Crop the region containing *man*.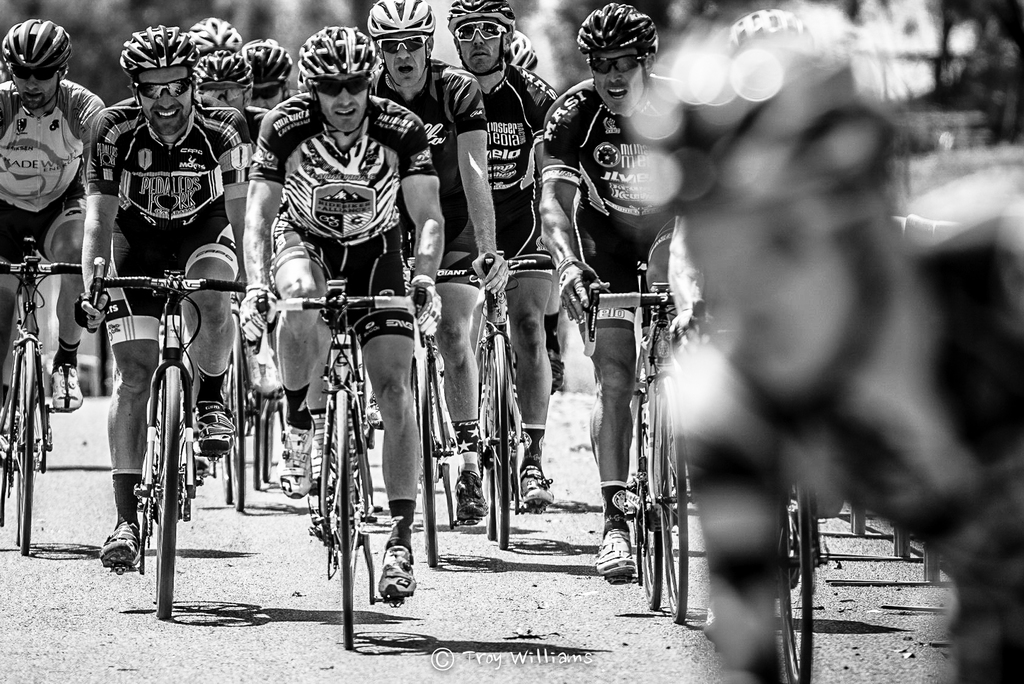
Crop region: (x1=196, y1=46, x2=269, y2=393).
